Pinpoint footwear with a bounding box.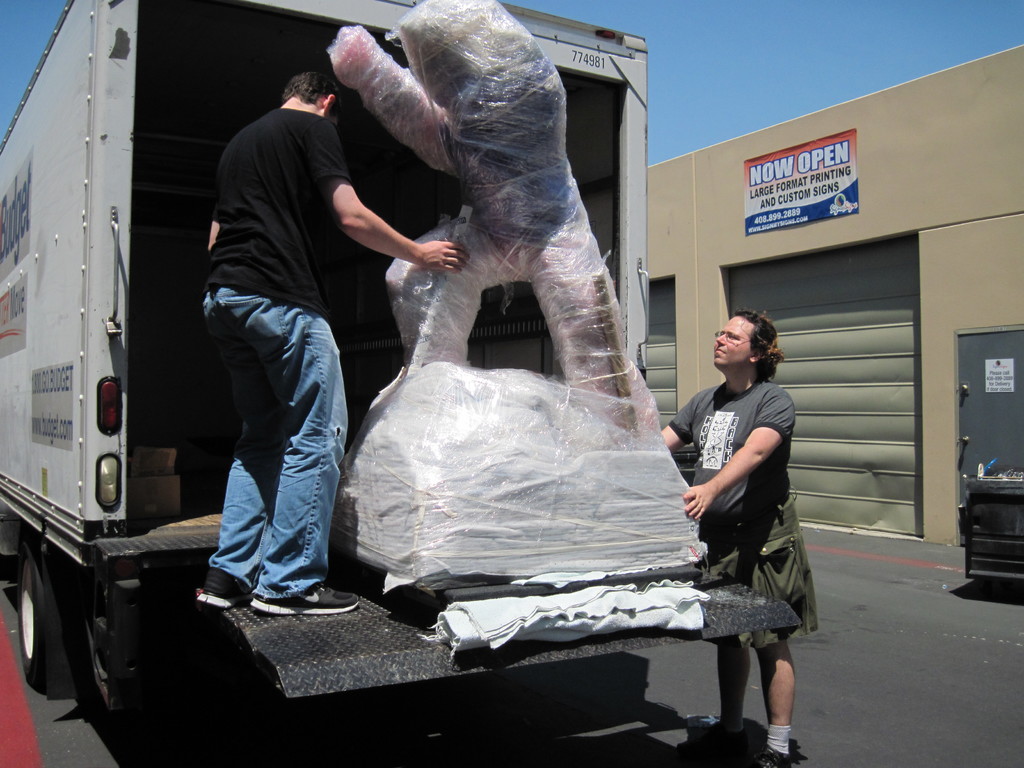
(747,744,796,767).
